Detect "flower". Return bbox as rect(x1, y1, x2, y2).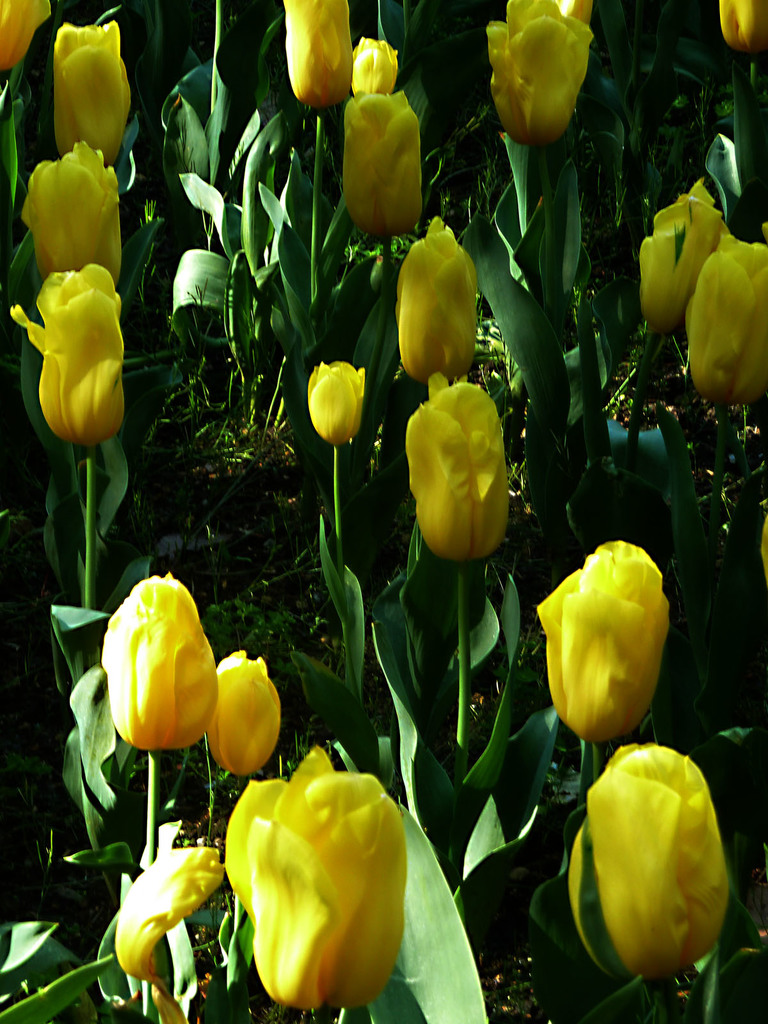
rect(22, 141, 126, 286).
